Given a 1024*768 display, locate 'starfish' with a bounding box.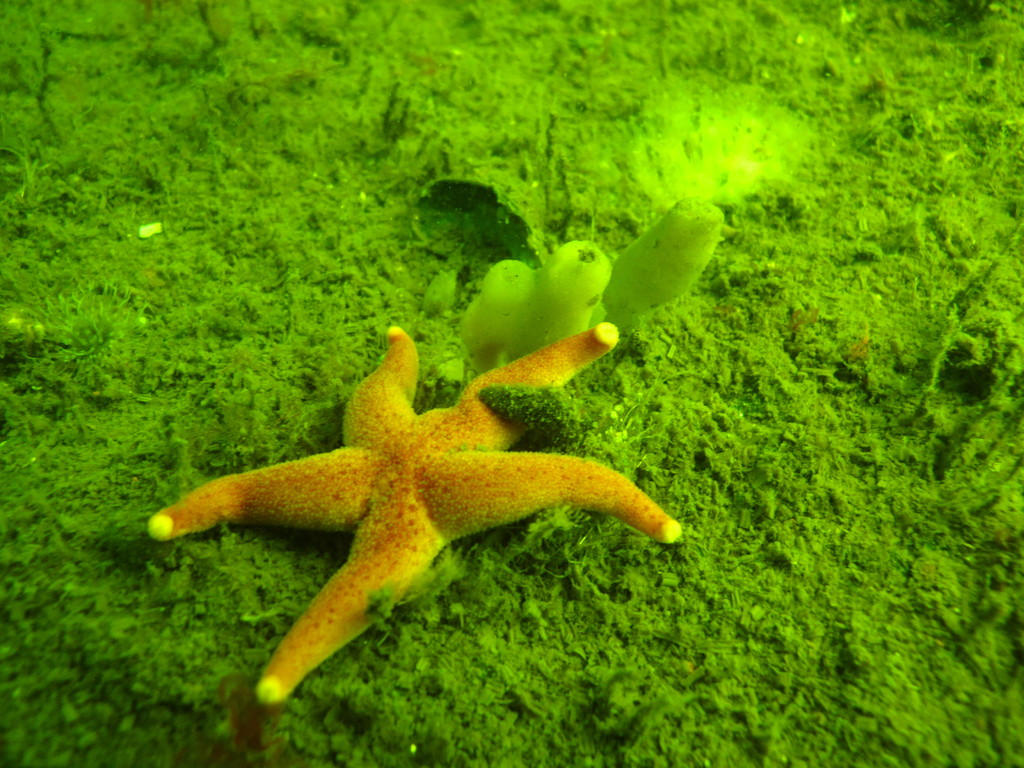
Located: bbox=[143, 330, 682, 707].
